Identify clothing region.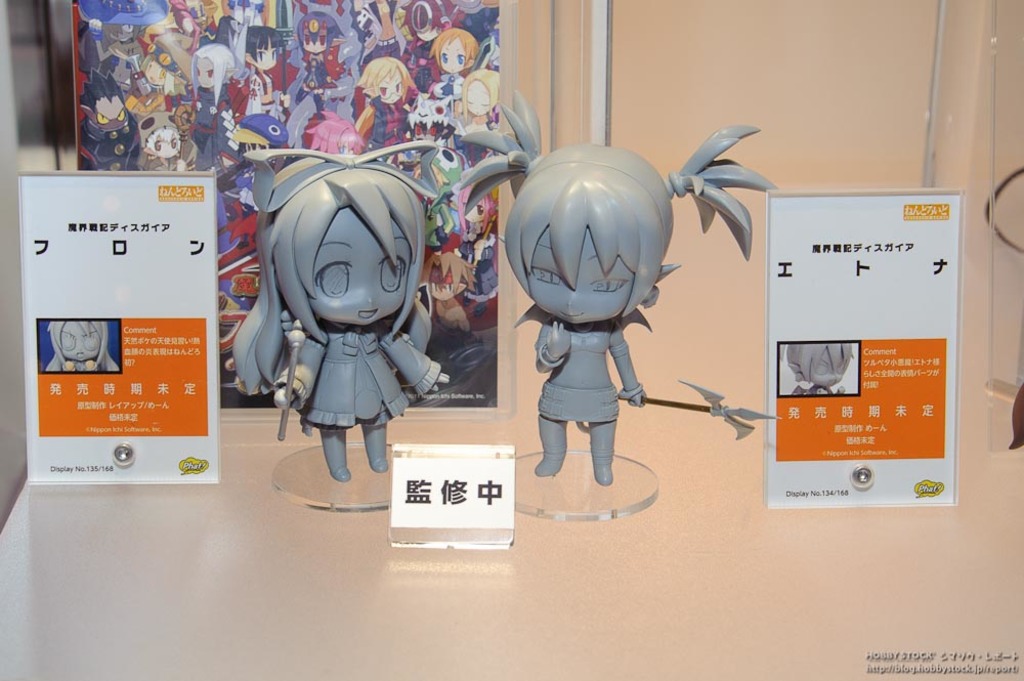
Region: detection(274, 330, 439, 436).
